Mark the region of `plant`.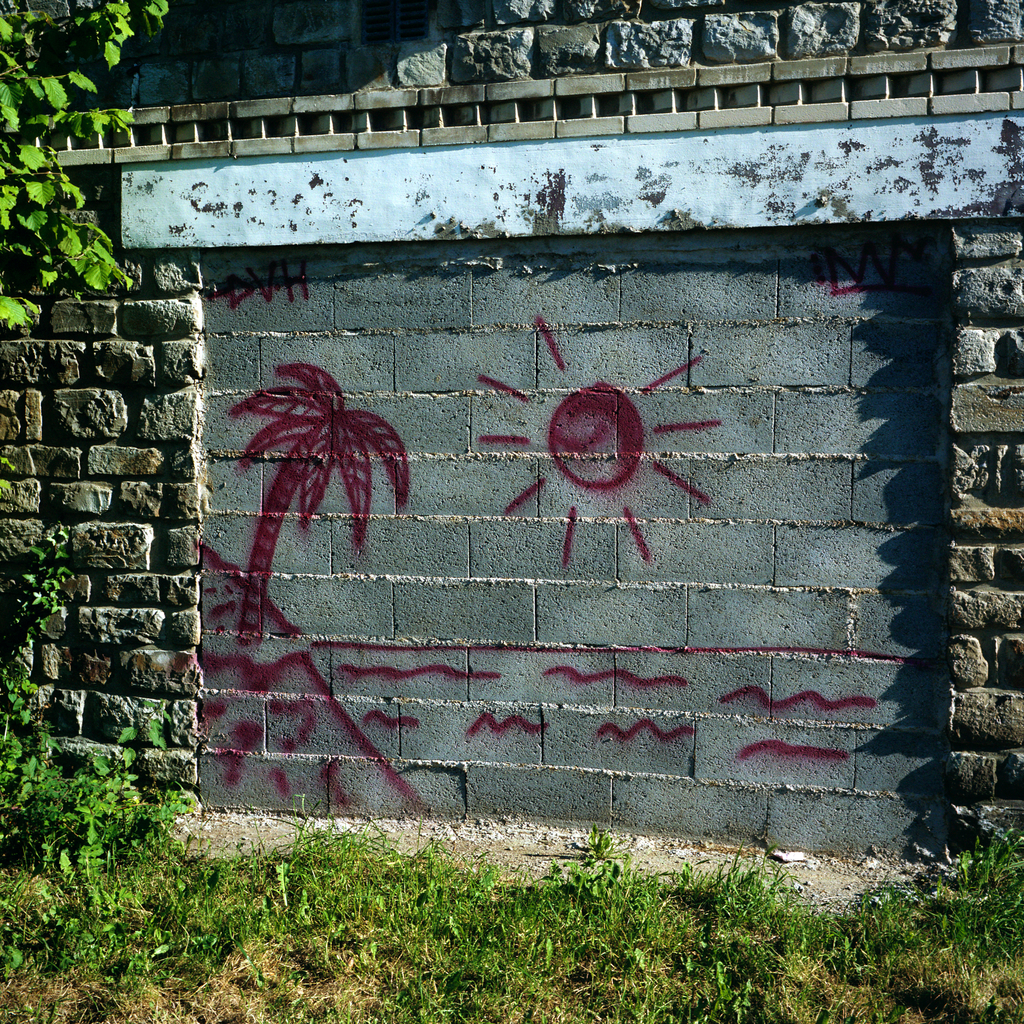
Region: <box>838,870,954,980</box>.
